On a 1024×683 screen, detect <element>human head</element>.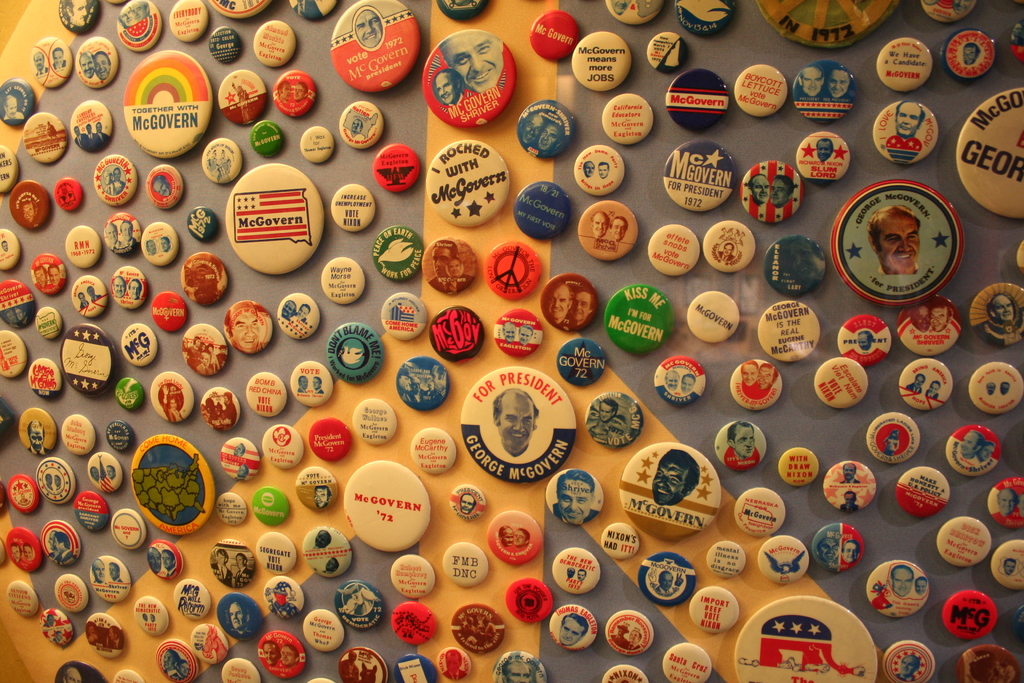
[left=462, top=490, right=476, bottom=514].
